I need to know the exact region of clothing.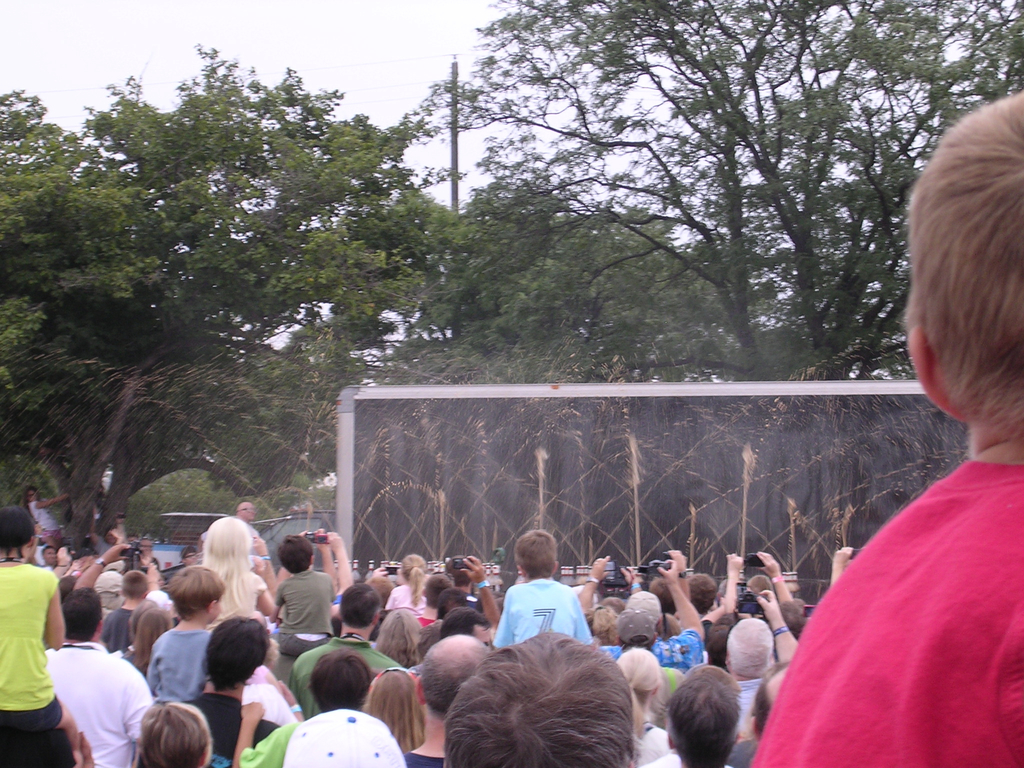
Region: x1=24 y1=503 x2=62 y2=532.
